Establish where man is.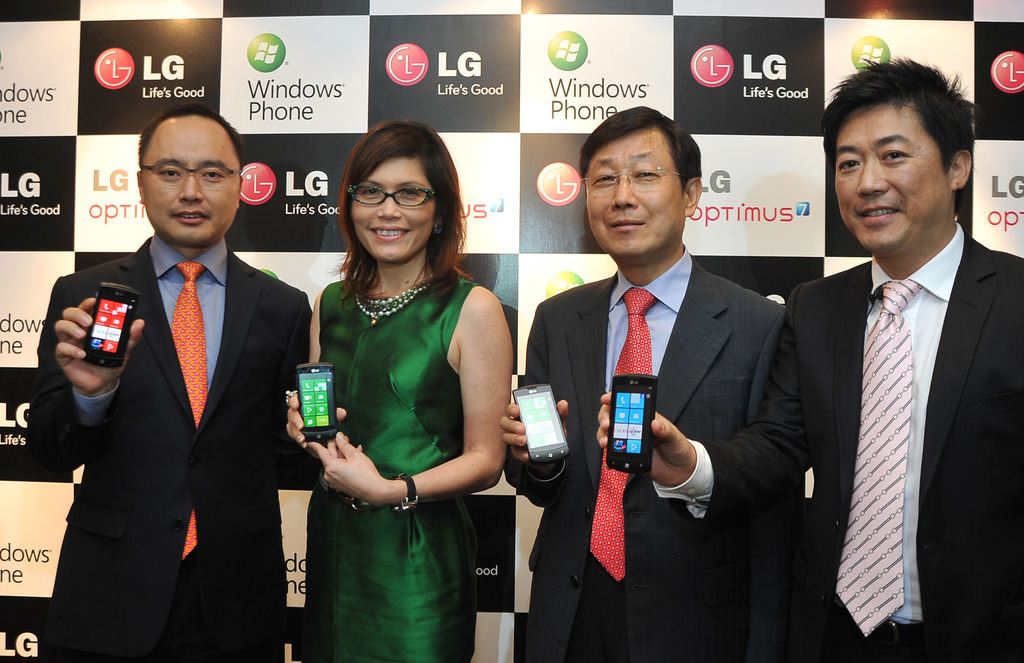
Established at bbox=(787, 106, 1023, 650).
